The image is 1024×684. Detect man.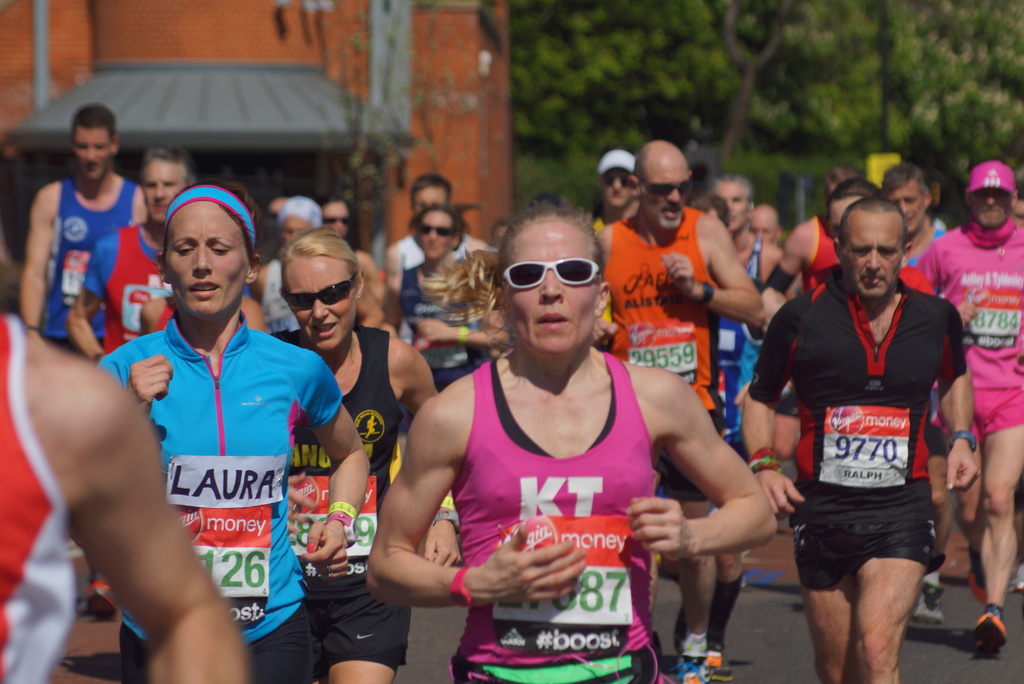
Detection: 917,161,1023,651.
